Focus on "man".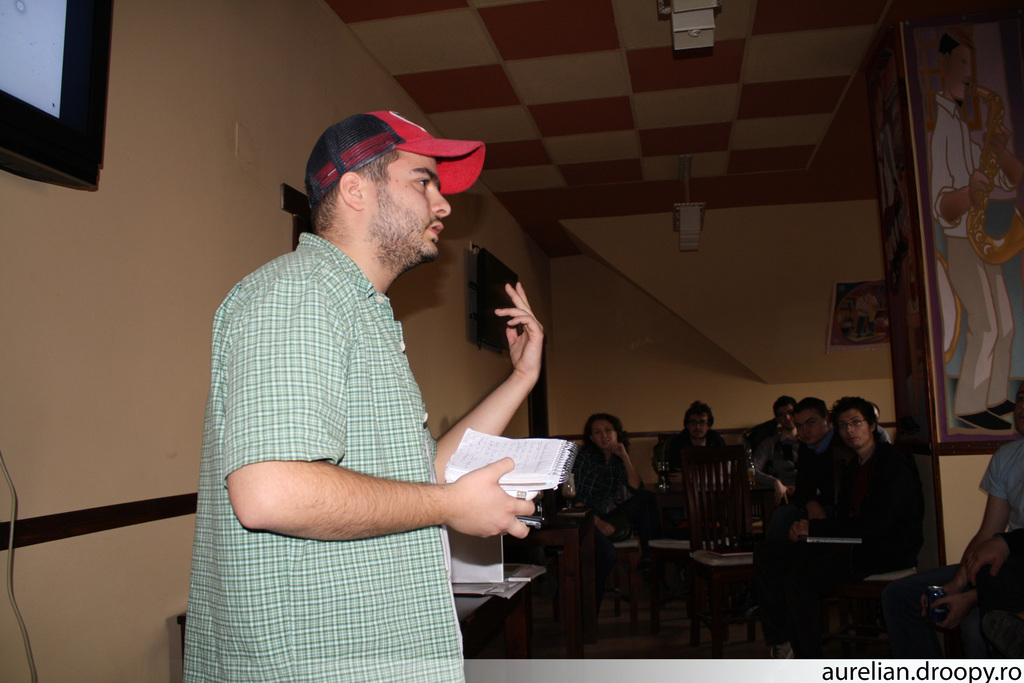
Focused at [left=663, top=398, right=724, bottom=468].
